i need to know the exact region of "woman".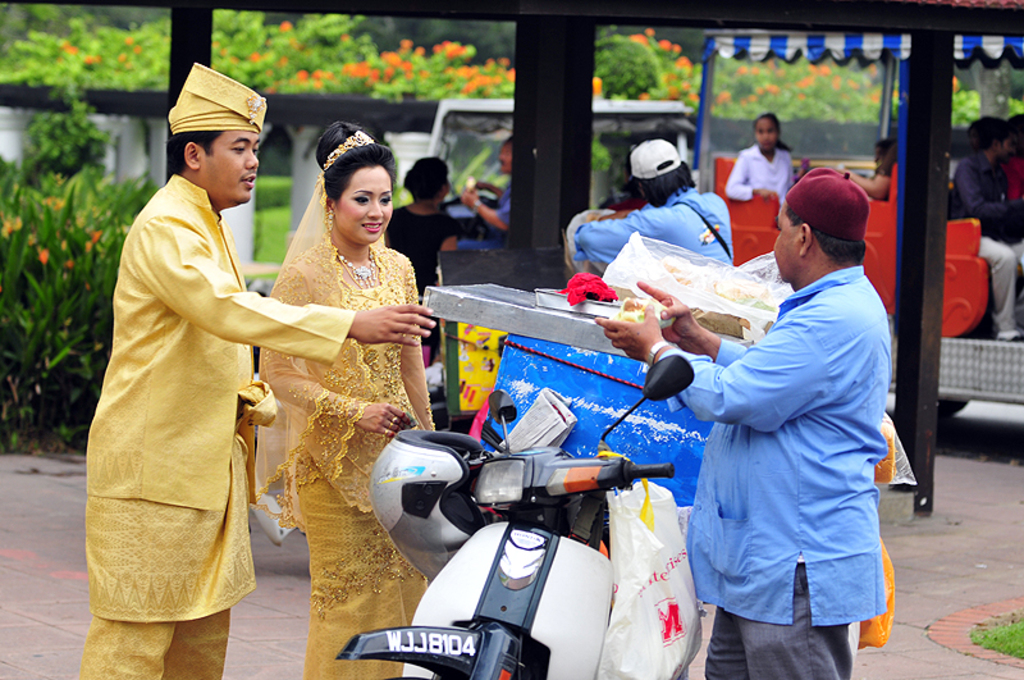
Region: rect(385, 158, 458, 378).
